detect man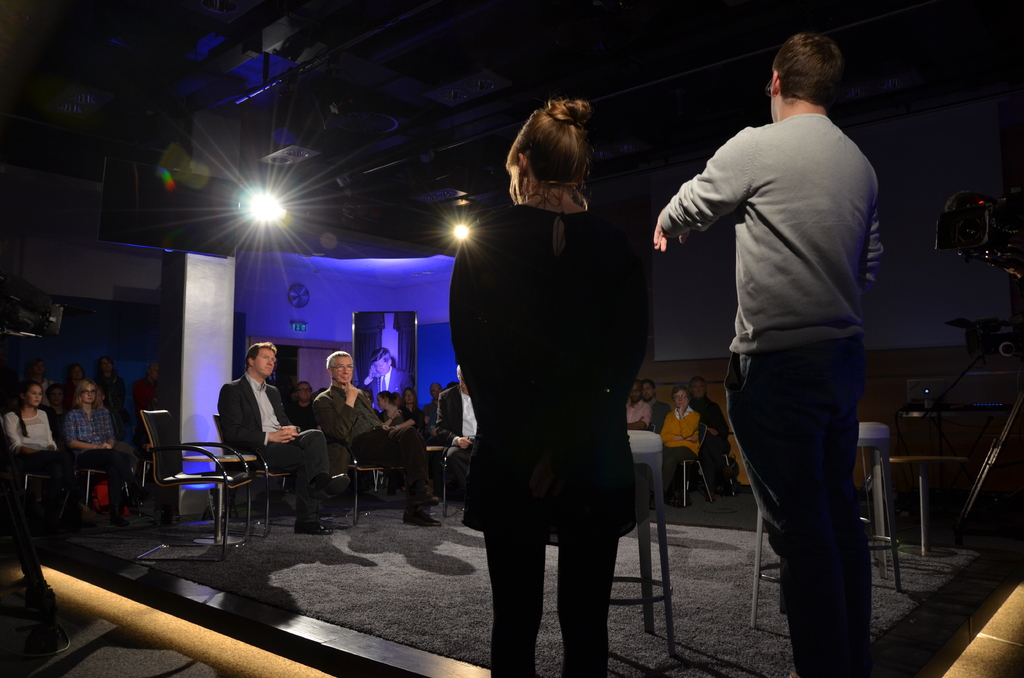
317, 350, 439, 529
